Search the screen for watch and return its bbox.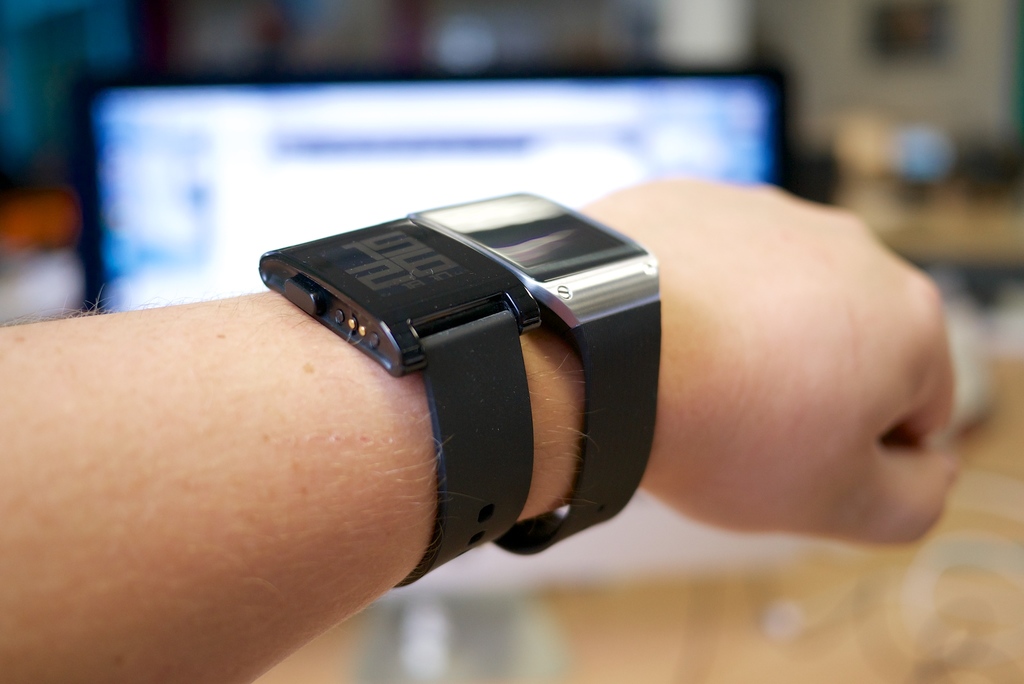
Found: 410:189:665:558.
